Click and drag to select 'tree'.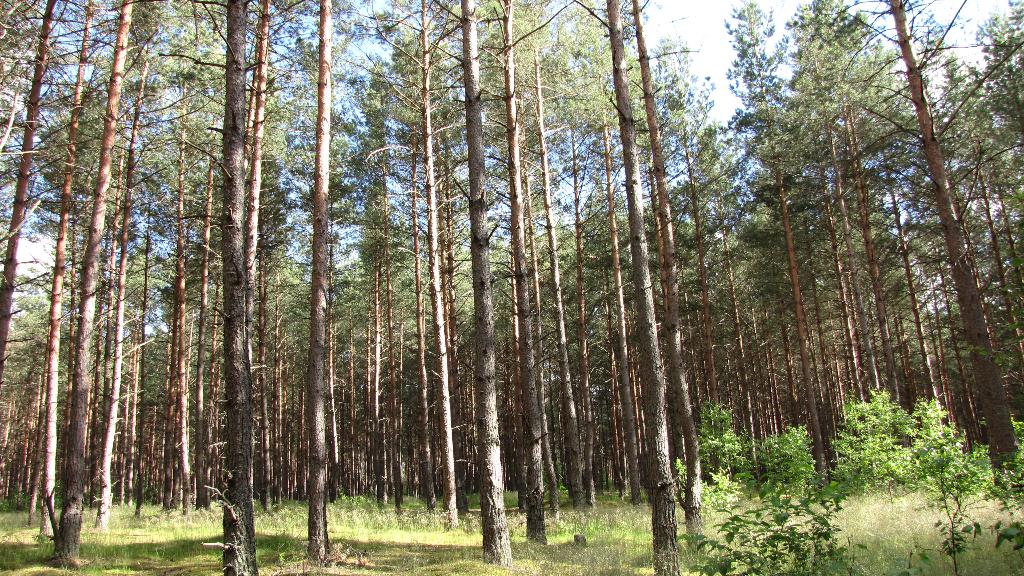
Selection: box=[676, 110, 754, 502].
